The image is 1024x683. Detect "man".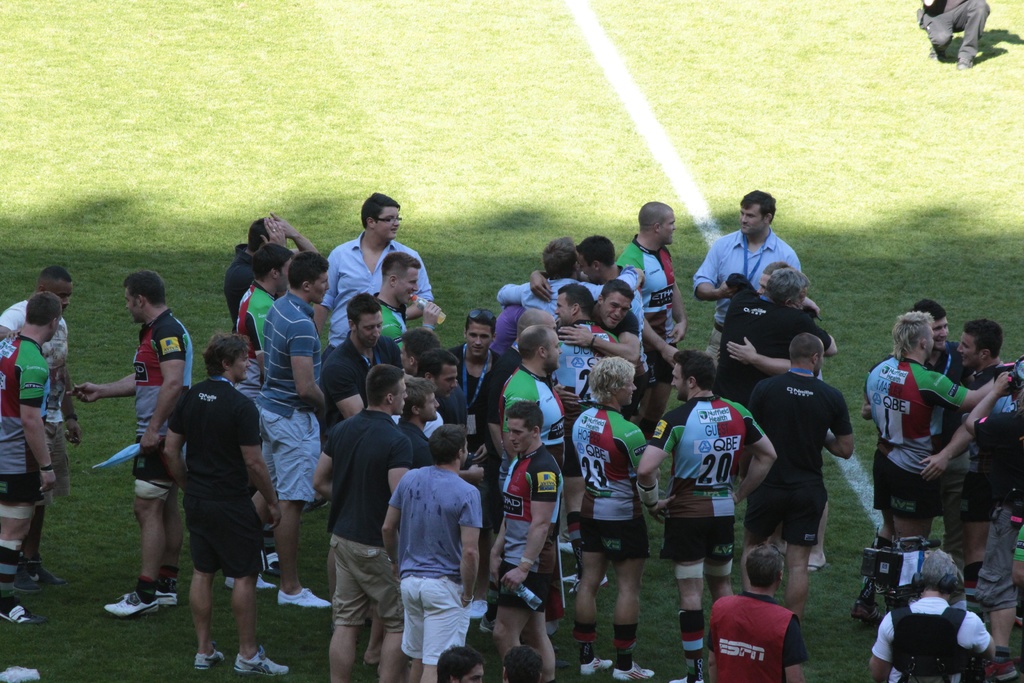
Detection: crop(330, 302, 413, 424).
